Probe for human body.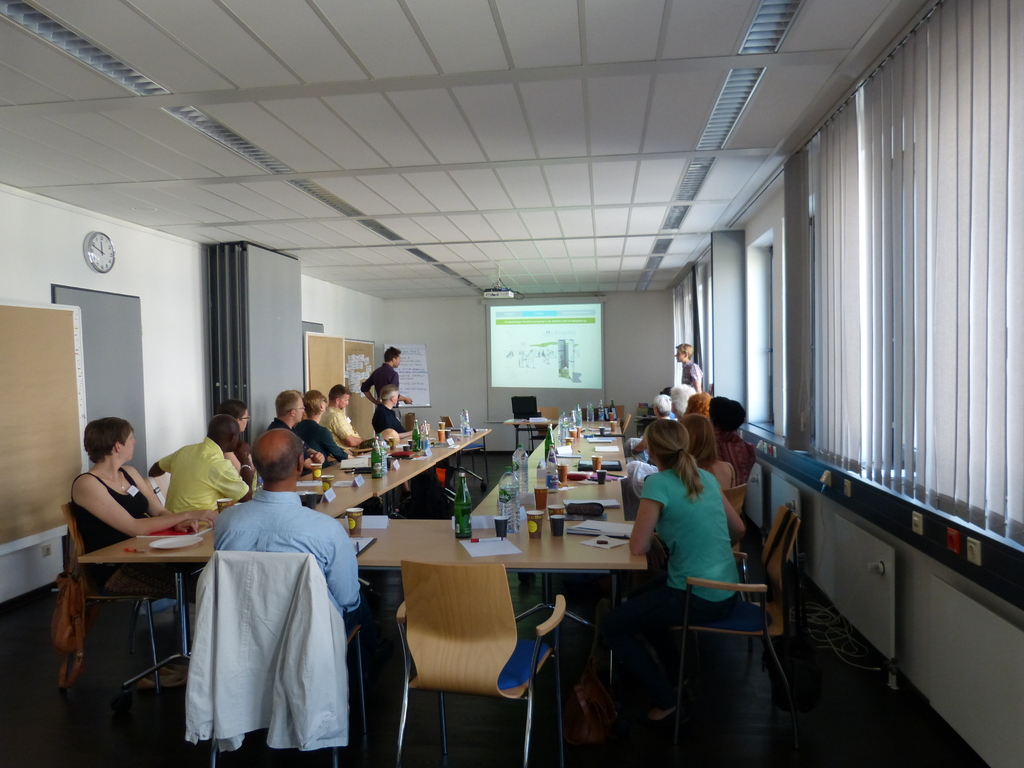
Probe result: <region>373, 402, 417, 434</region>.
